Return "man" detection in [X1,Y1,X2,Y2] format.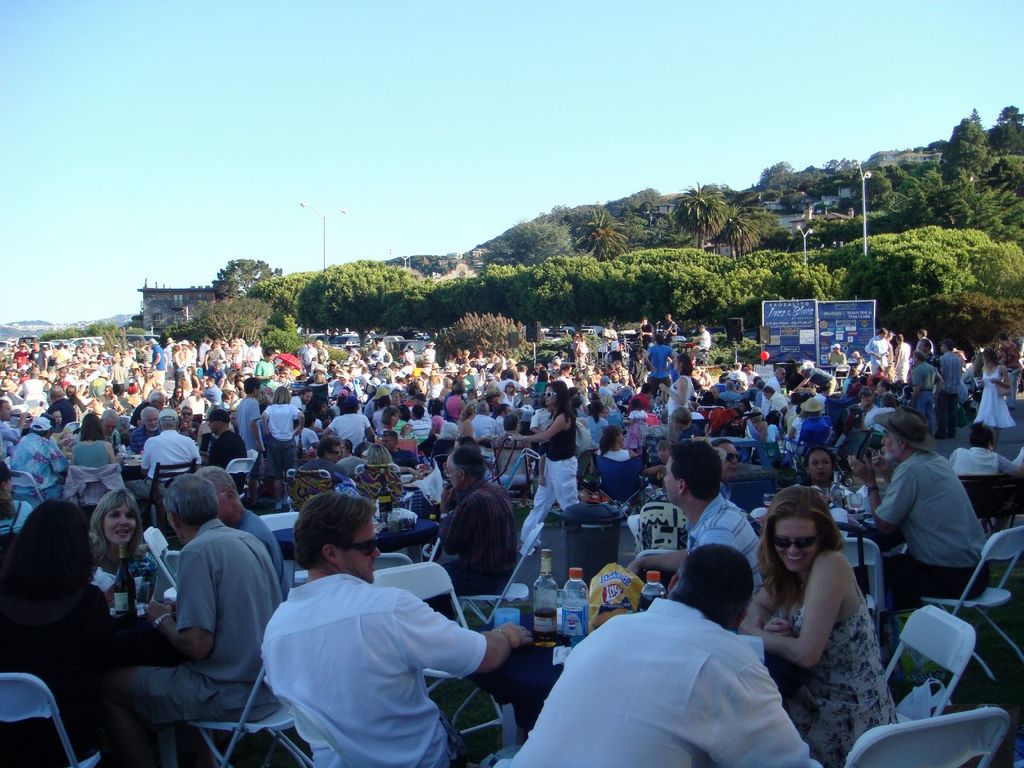
[846,407,993,611].
